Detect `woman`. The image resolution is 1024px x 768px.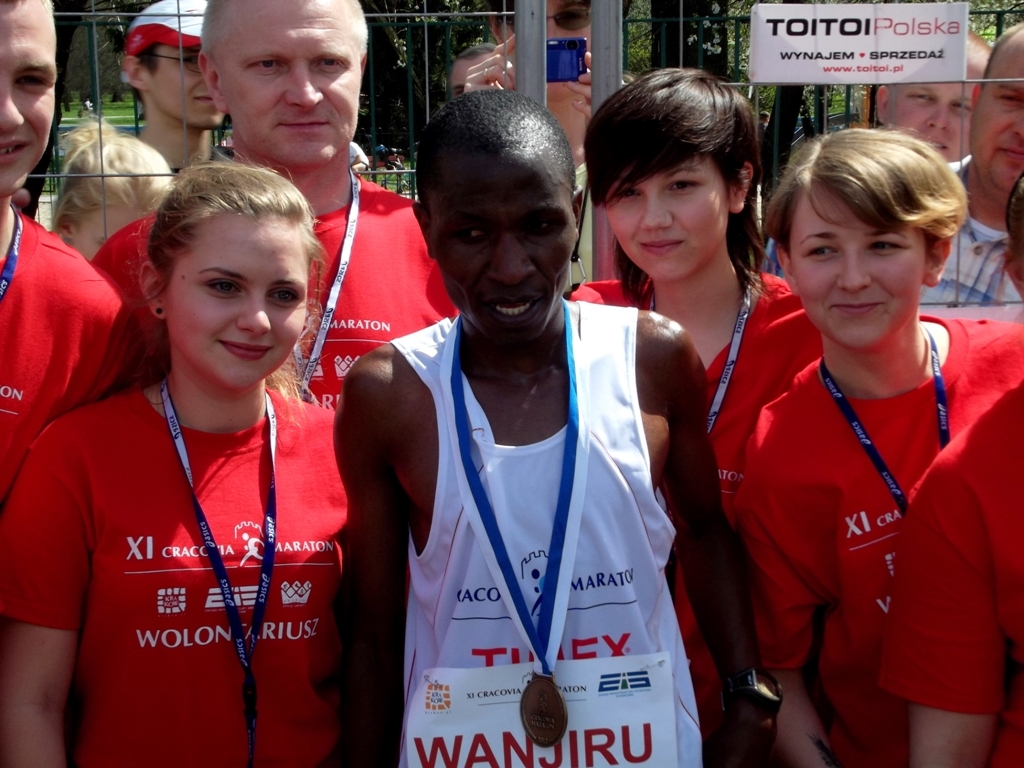
region(27, 124, 374, 759).
